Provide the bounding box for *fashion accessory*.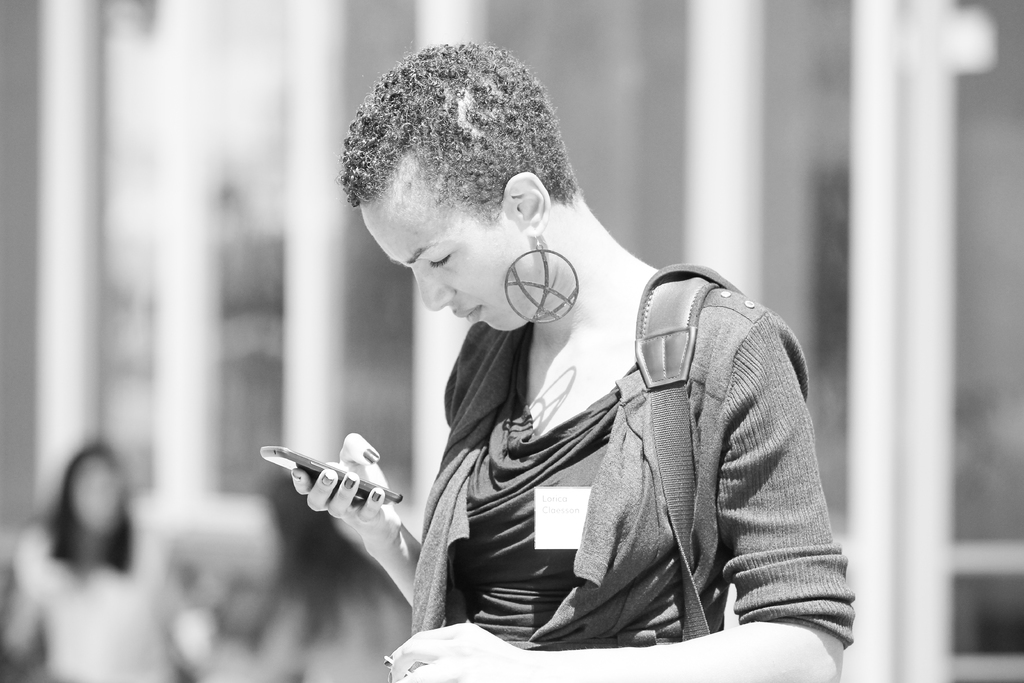
bbox=(322, 473, 336, 489).
